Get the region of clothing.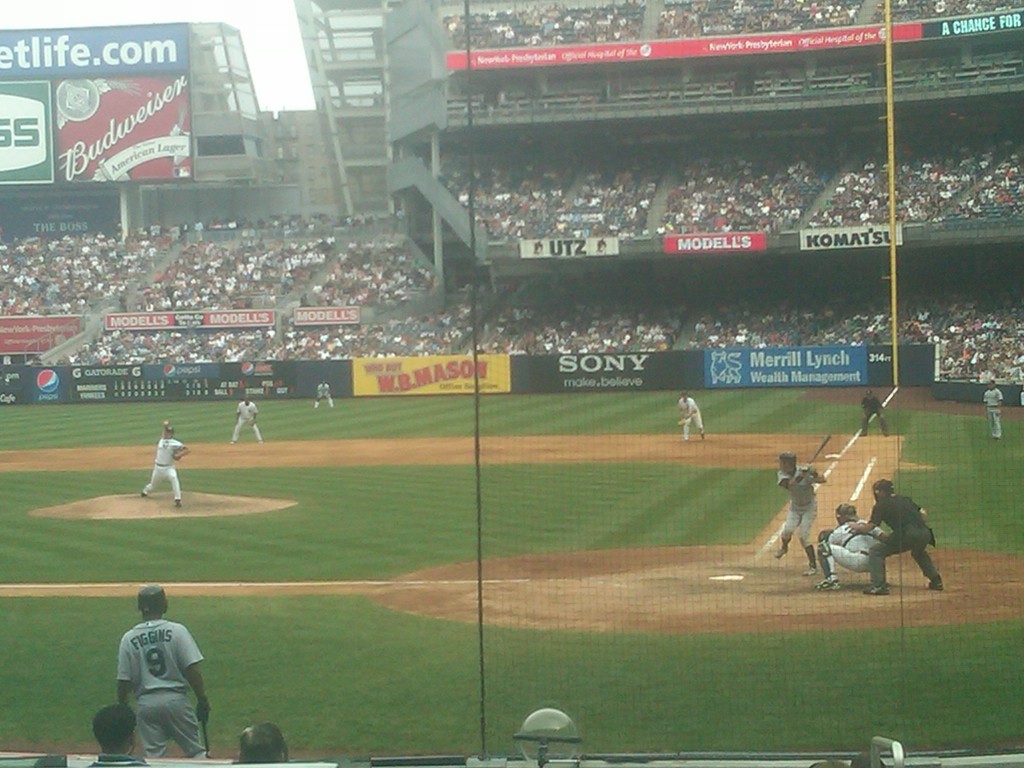
<bbox>987, 392, 1002, 431</bbox>.
